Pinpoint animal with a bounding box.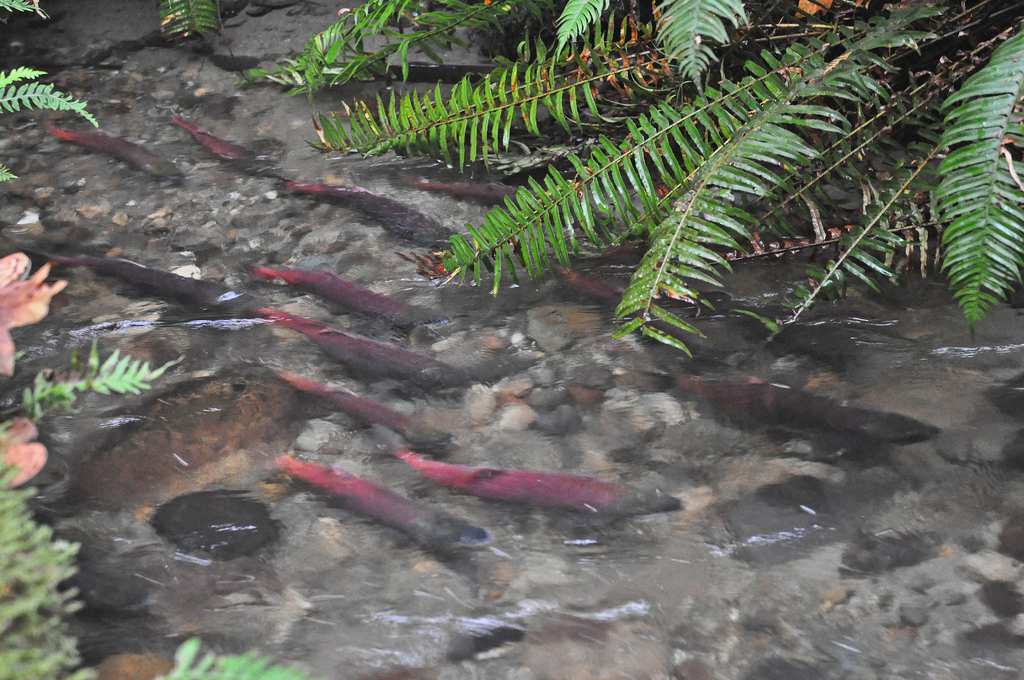
(17, 236, 255, 321).
